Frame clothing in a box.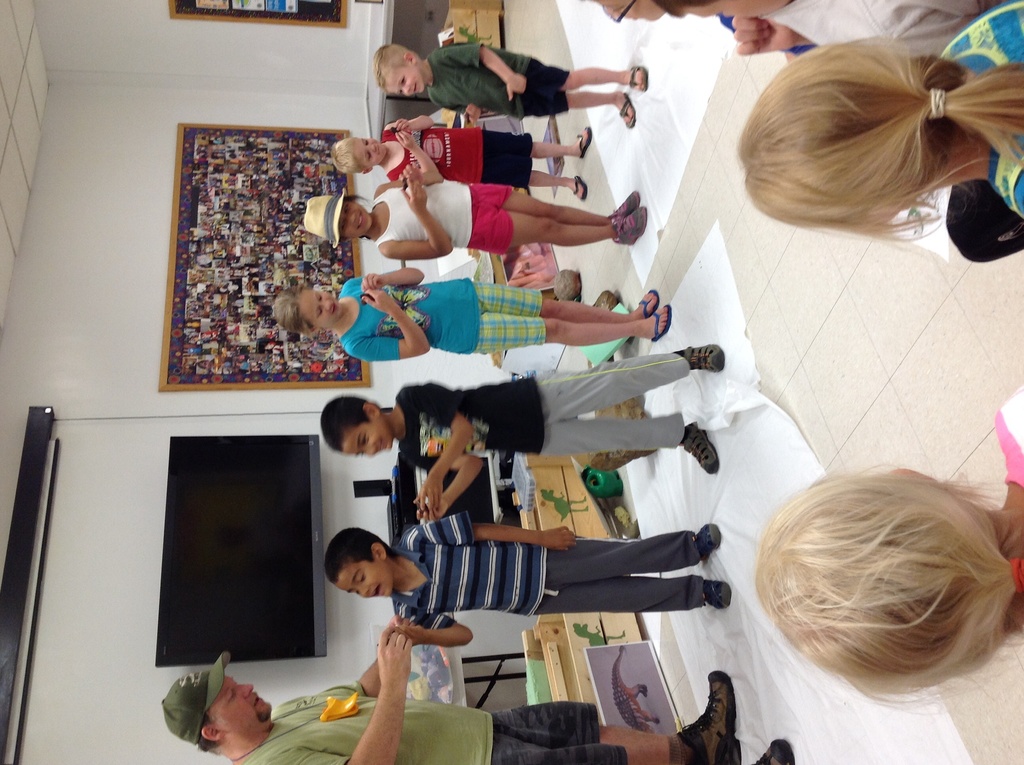
(left=375, top=503, right=742, bottom=648).
